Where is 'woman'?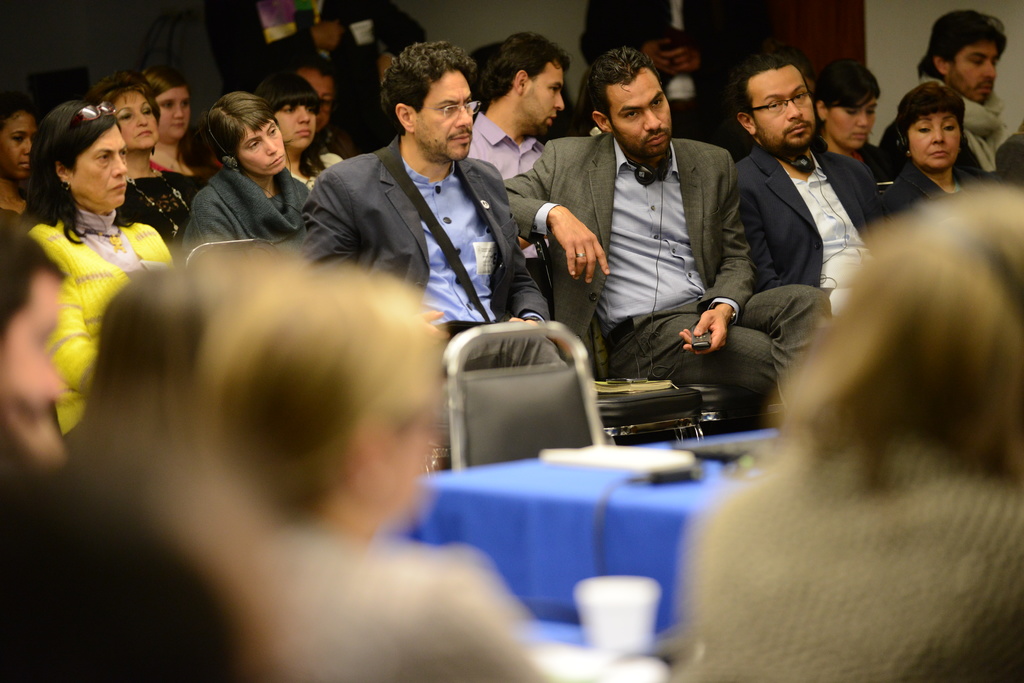
<region>253, 77, 351, 265</region>.
